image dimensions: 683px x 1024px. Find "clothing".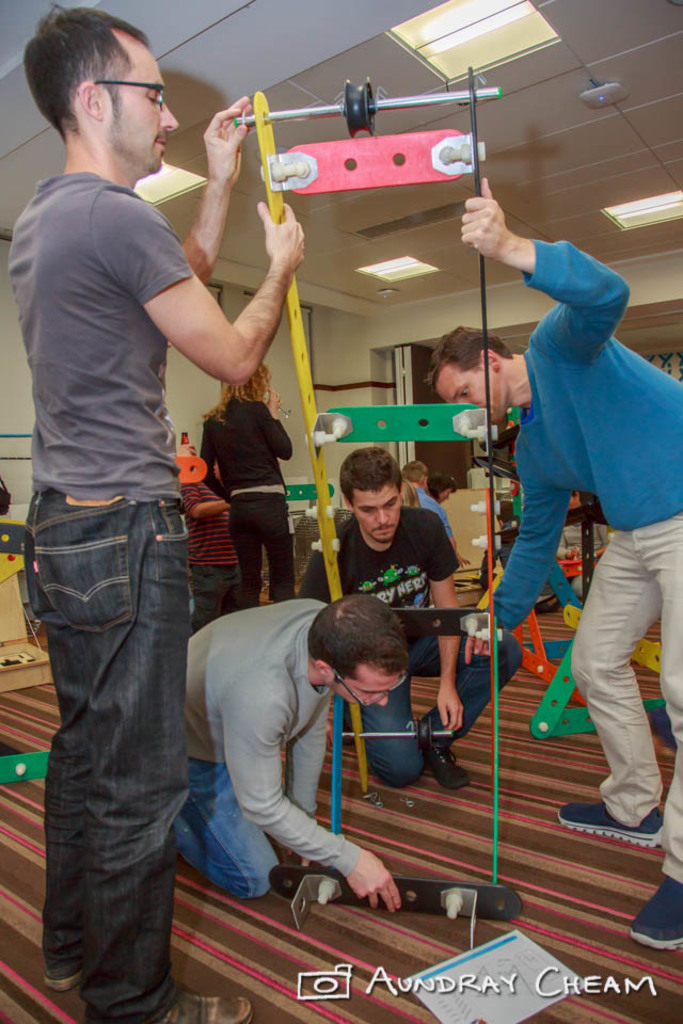
detection(201, 396, 293, 607).
